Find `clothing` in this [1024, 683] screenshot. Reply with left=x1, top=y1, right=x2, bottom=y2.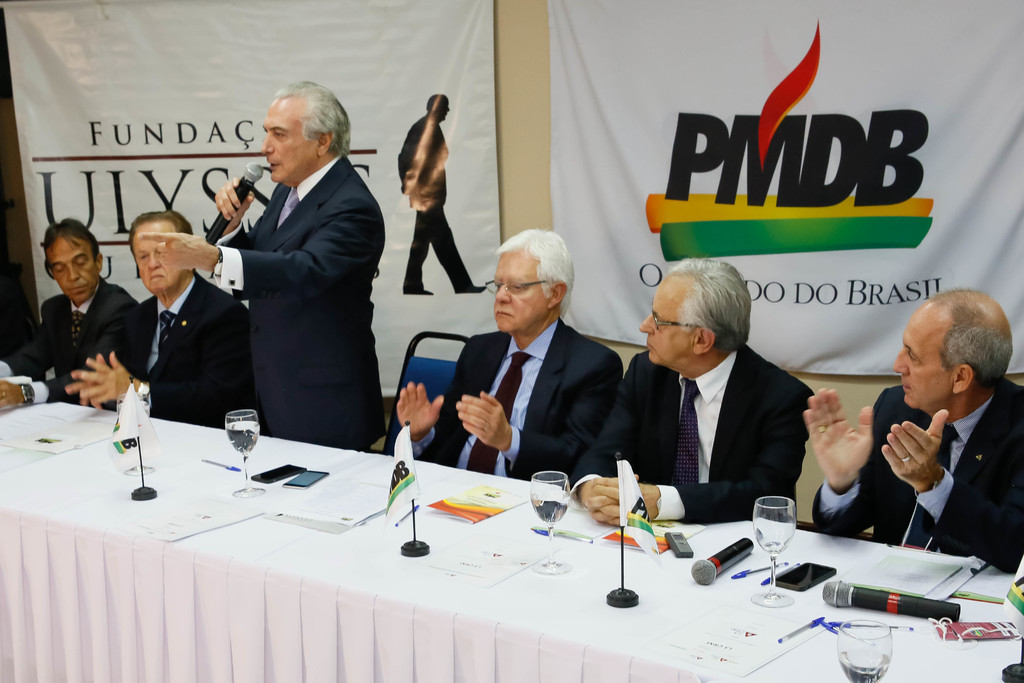
left=806, top=373, right=1023, bottom=566.
